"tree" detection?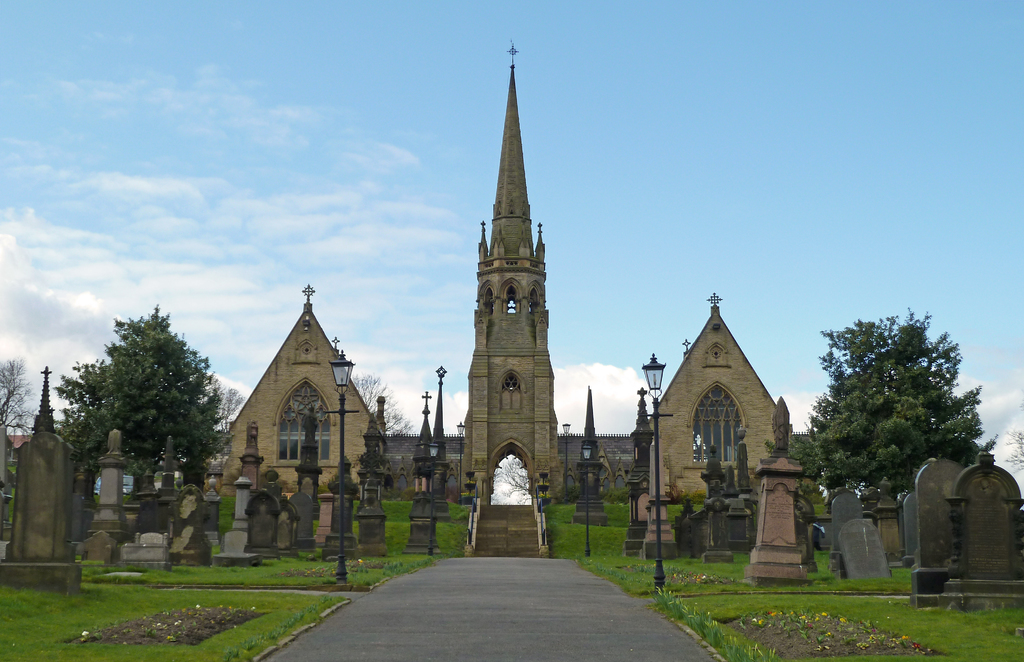
pyautogui.locateOnScreen(814, 323, 998, 502)
